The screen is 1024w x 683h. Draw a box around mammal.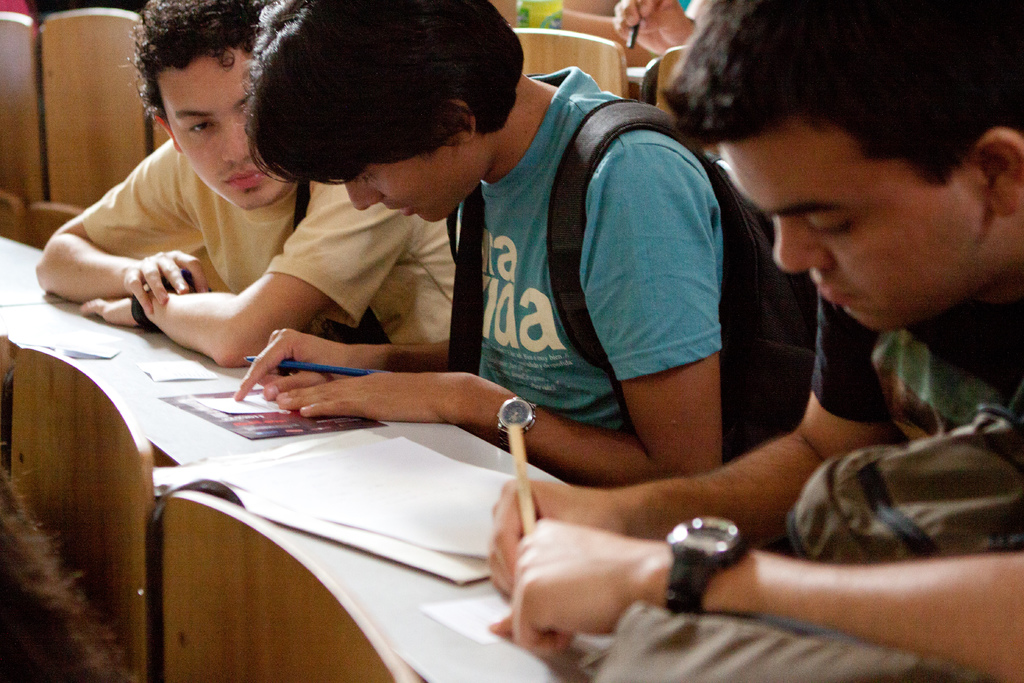
bbox=[38, 0, 460, 373].
